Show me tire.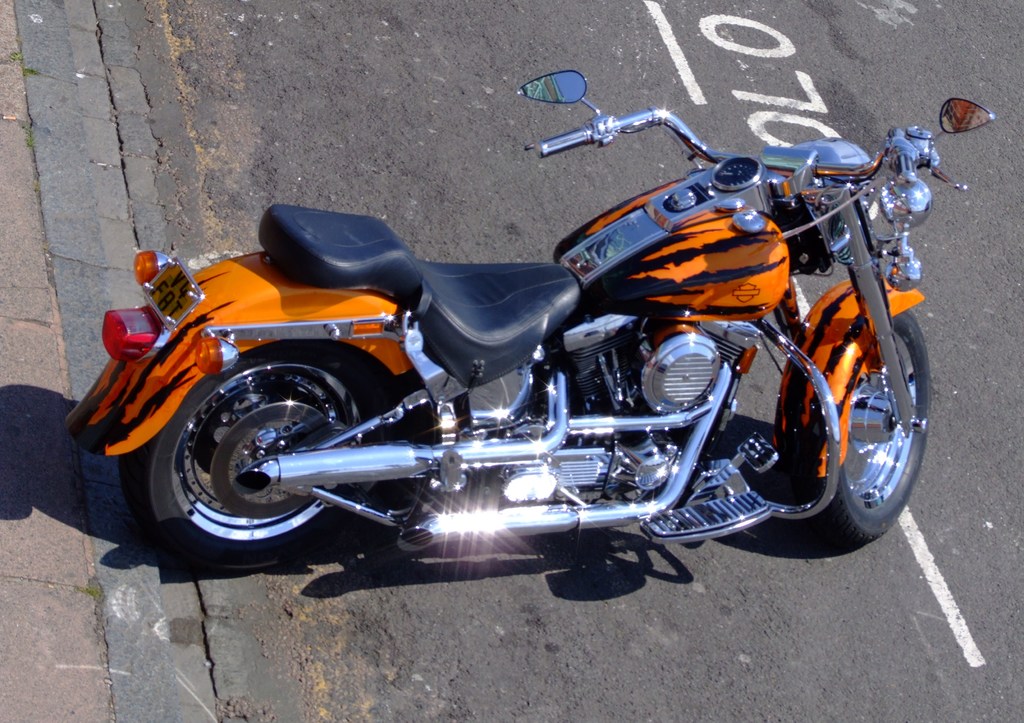
tire is here: <bbox>815, 314, 936, 539</bbox>.
